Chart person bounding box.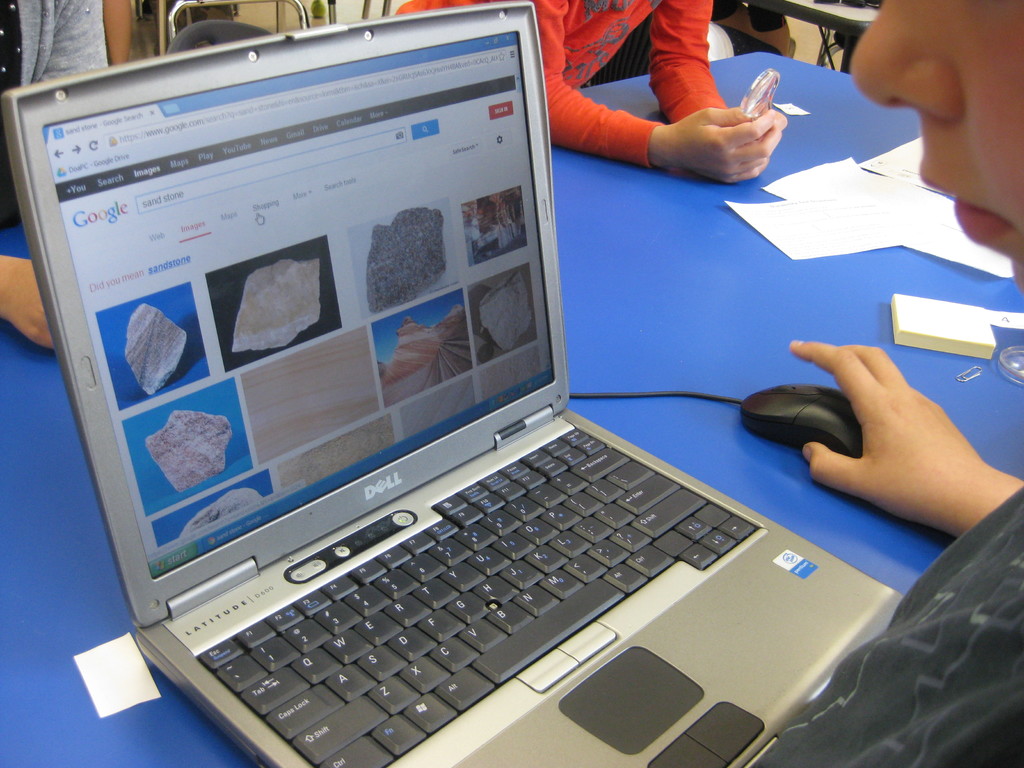
Charted: rect(102, 0, 139, 64).
